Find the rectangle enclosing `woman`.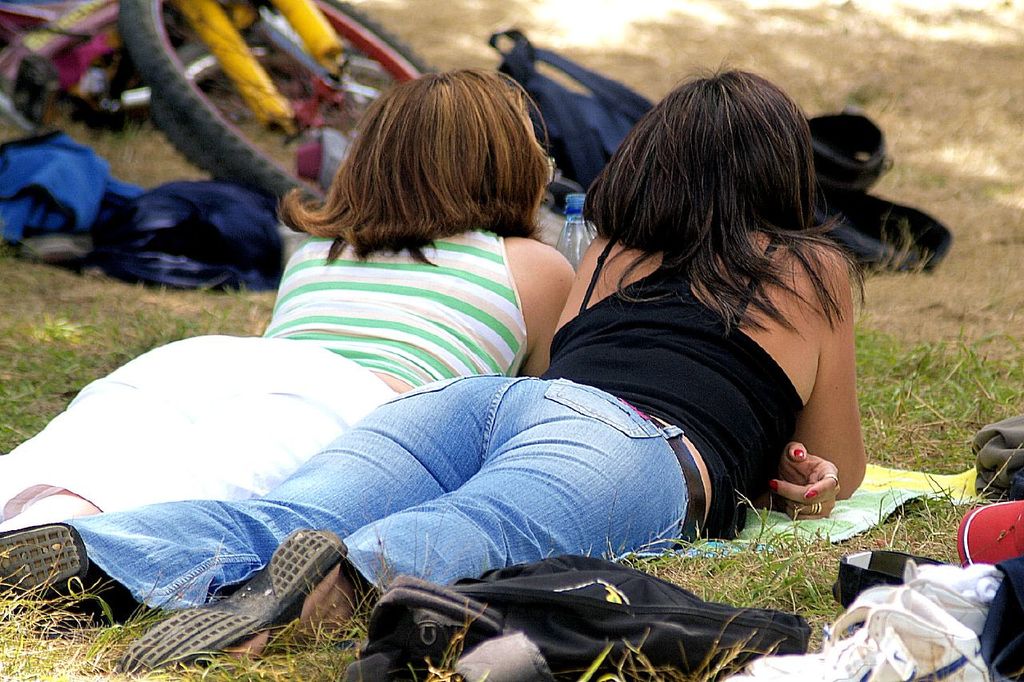
locate(0, 83, 566, 563).
